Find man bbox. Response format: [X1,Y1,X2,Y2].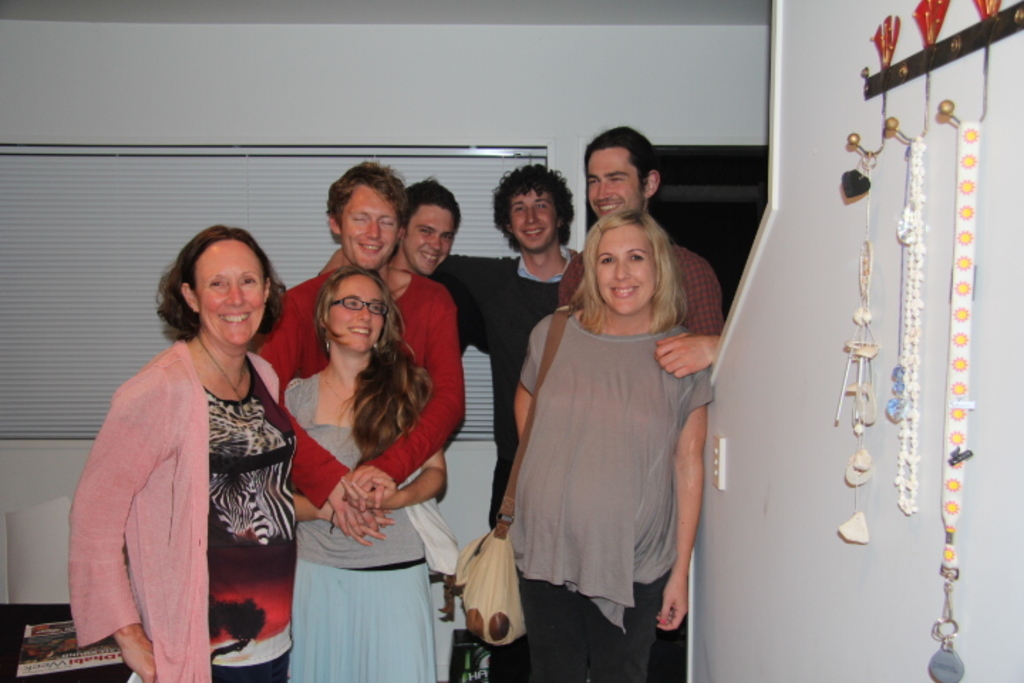
[577,125,725,682].
